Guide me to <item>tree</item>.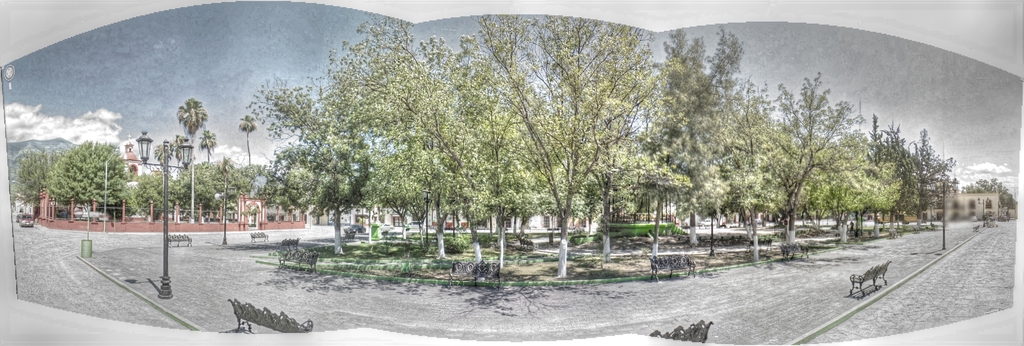
Guidance: {"x1": 746, "y1": 57, "x2": 867, "y2": 272}.
